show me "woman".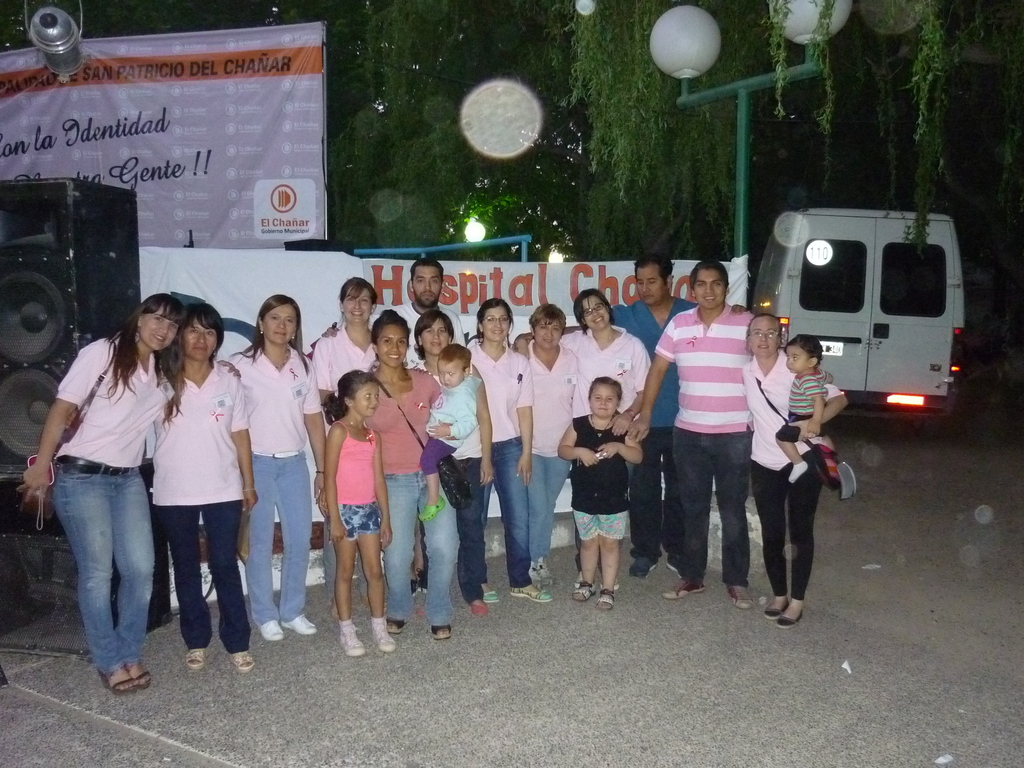
"woman" is here: <bbox>509, 301, 576, 595</bbox>.
